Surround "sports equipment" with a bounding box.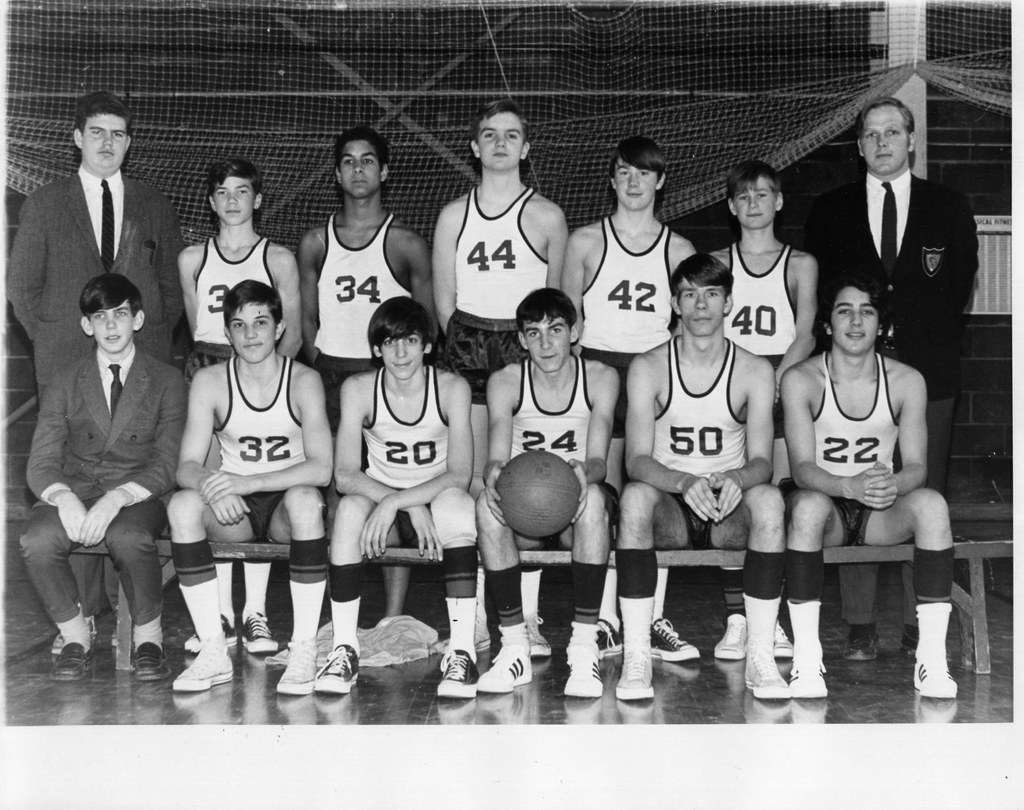
562/658/607/699.
